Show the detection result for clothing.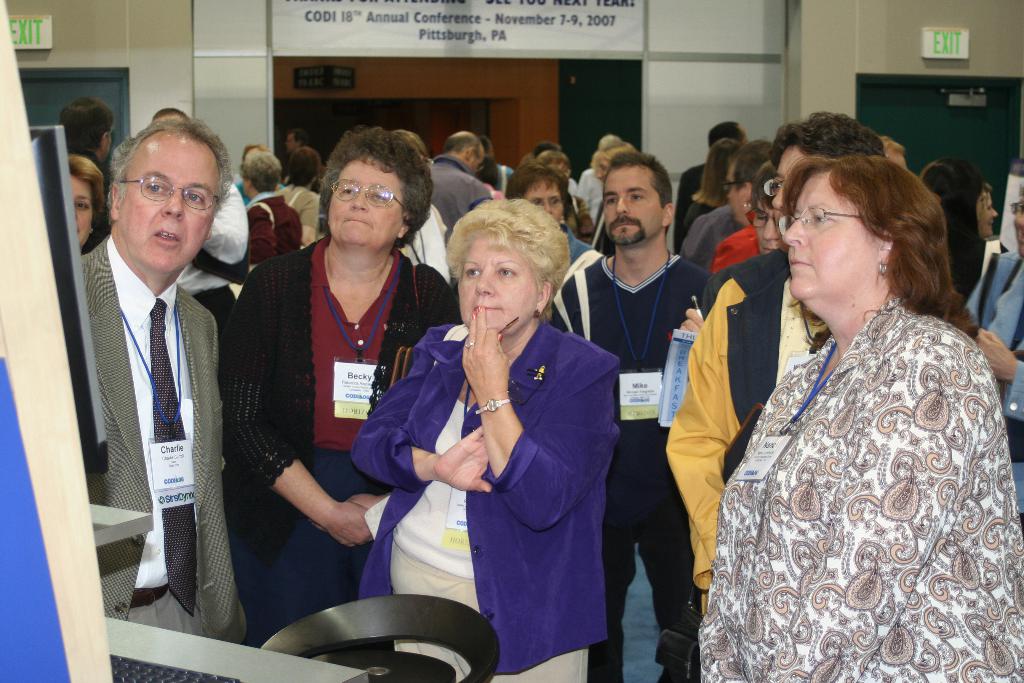
bbox=[219, 235, 484, 625].
